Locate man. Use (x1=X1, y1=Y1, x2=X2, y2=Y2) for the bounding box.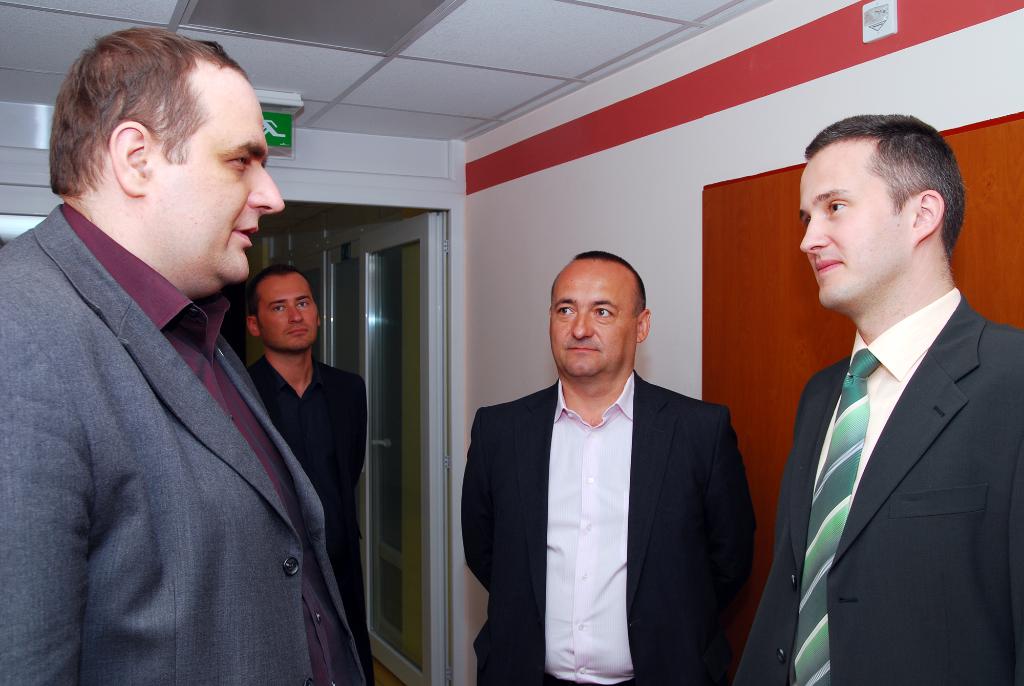
(x1=731, y1=114, x2=1023, y2=685).
